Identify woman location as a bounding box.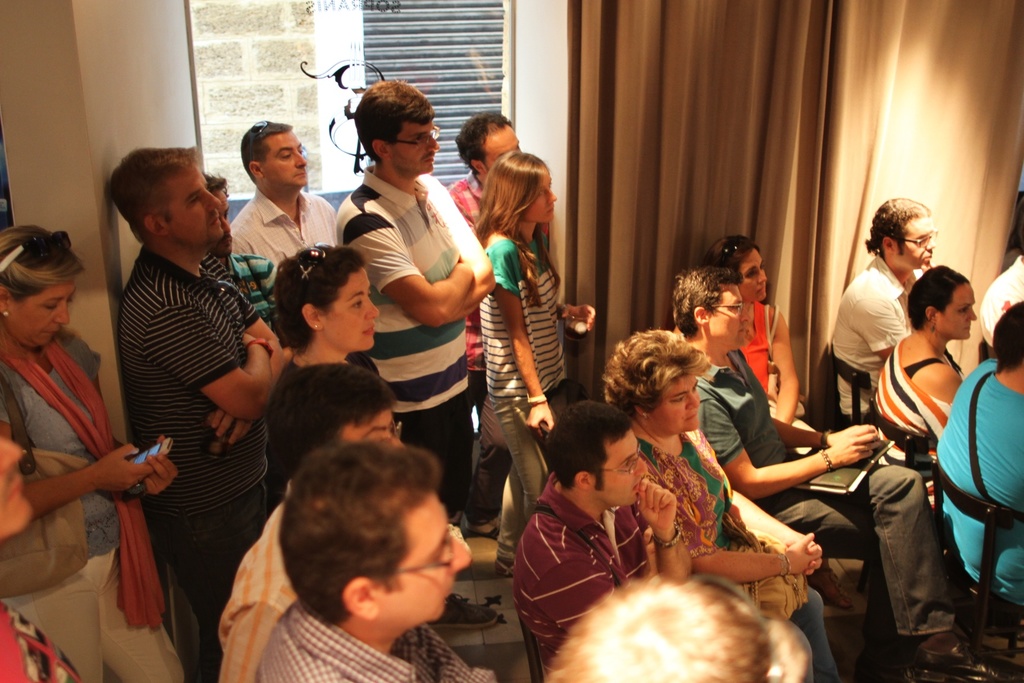
region(595, 331, 844, 682).
